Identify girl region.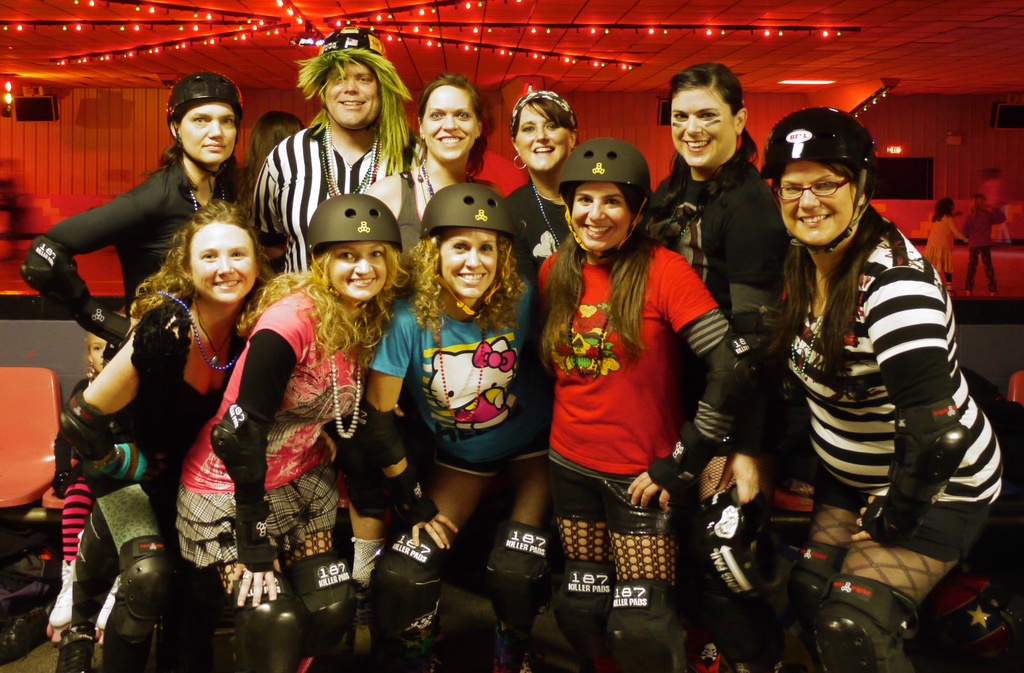
Region: (362, 60, 1001, 672).
